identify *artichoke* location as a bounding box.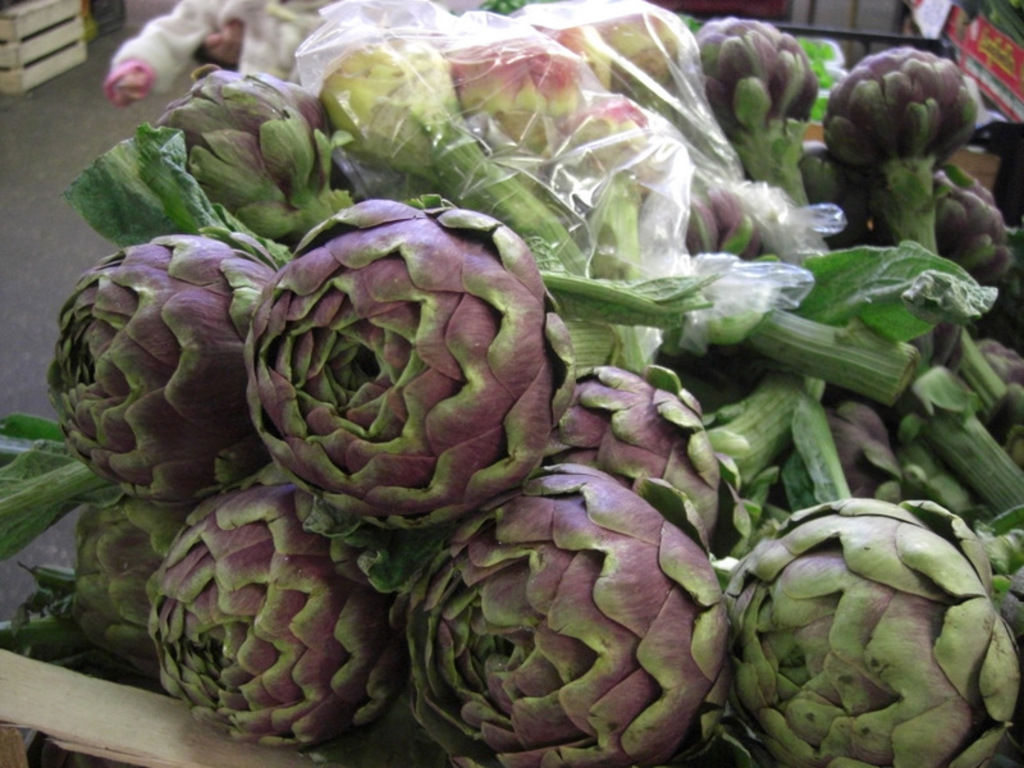
BBox(824, 44, 975, 251).
